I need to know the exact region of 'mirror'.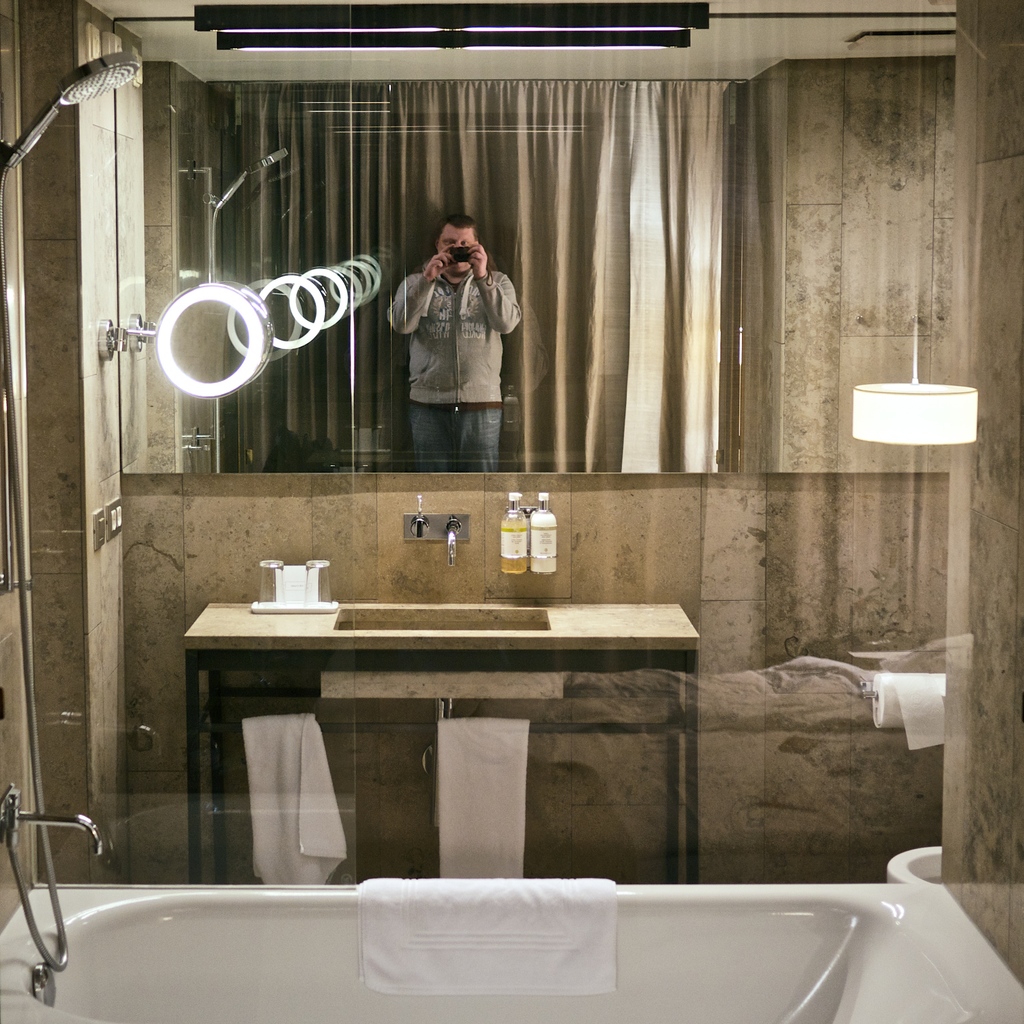
Region: 39:0:959:879.
